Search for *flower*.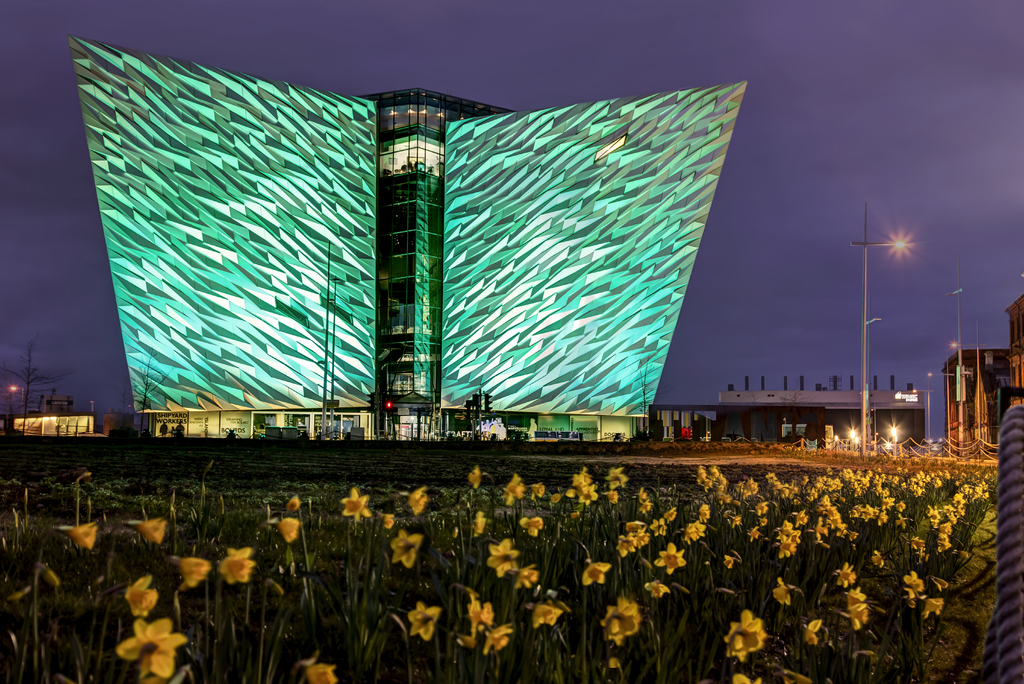
Found at <bbox>911, 536, 924, 561</bbox>.
